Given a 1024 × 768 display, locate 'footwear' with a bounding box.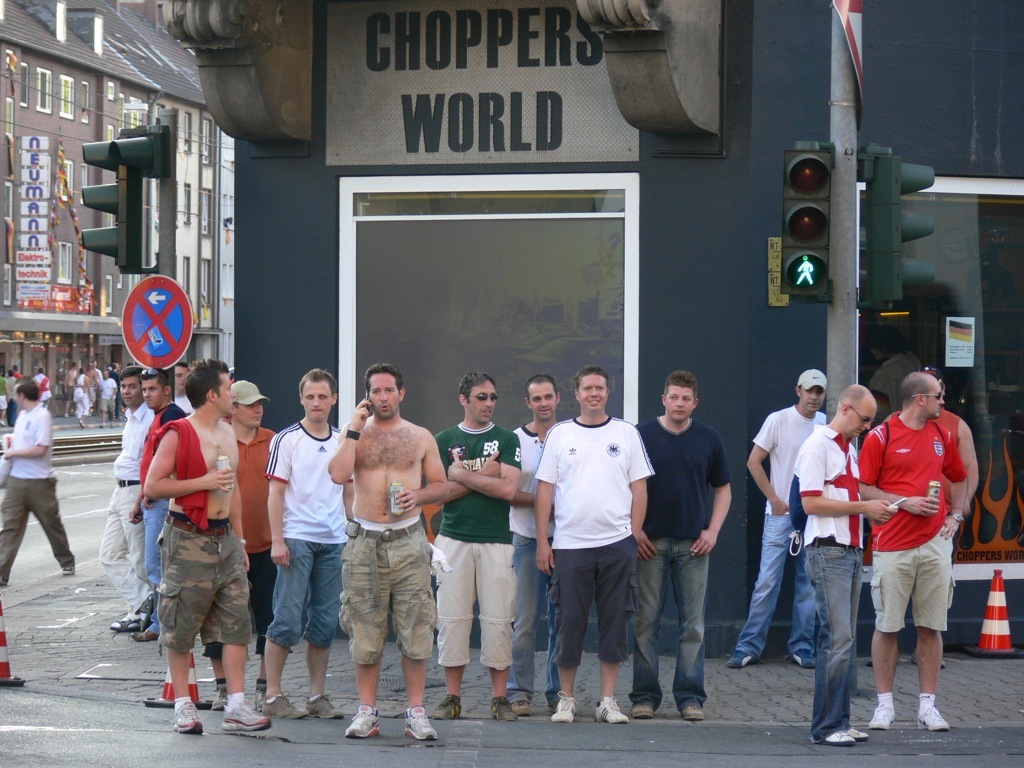
Located: 914/700/955/728.
